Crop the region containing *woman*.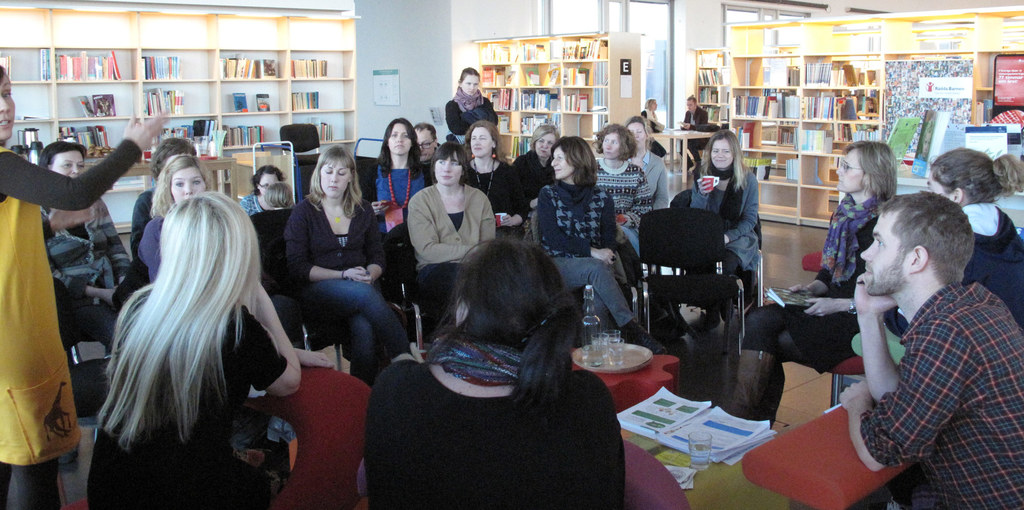
Crop region: [138, 151, 219, 283].
